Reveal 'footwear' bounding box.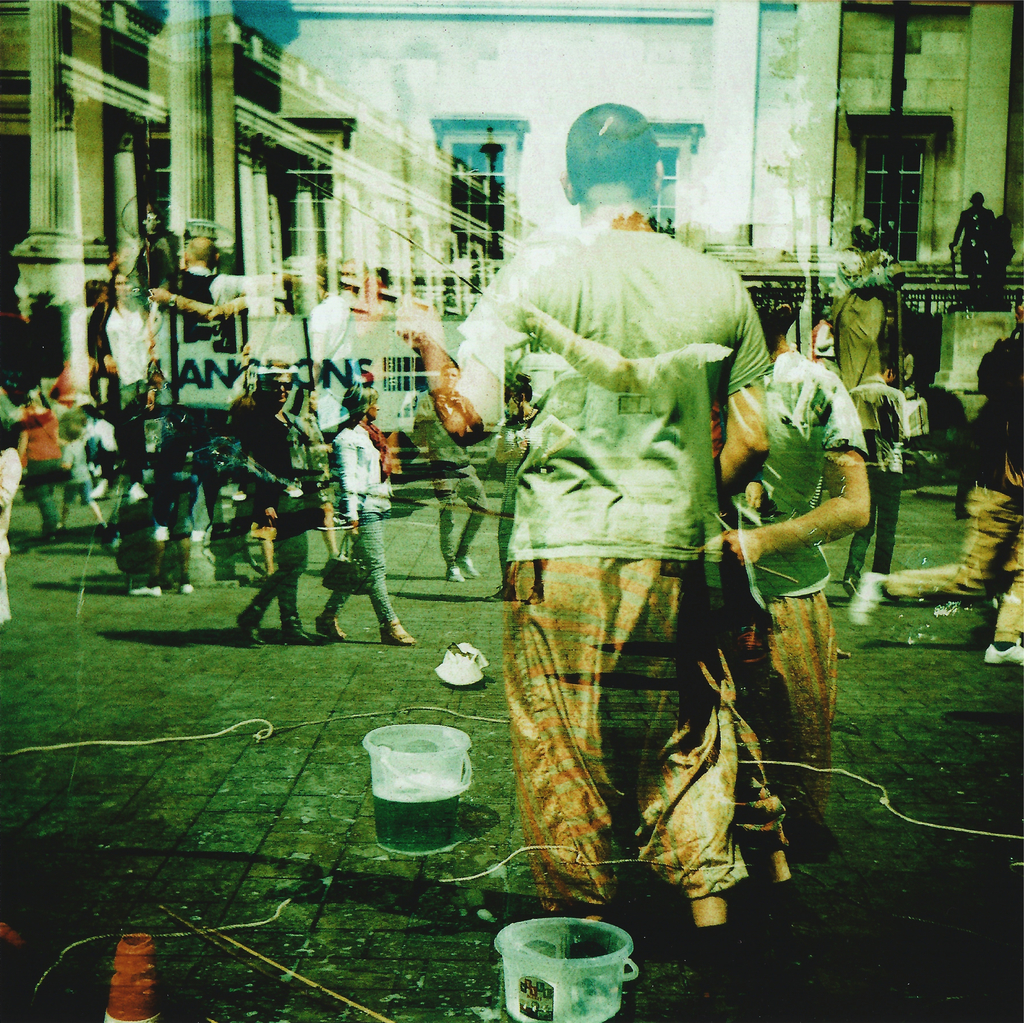
Revealed: (316, 618, 346, 639).
